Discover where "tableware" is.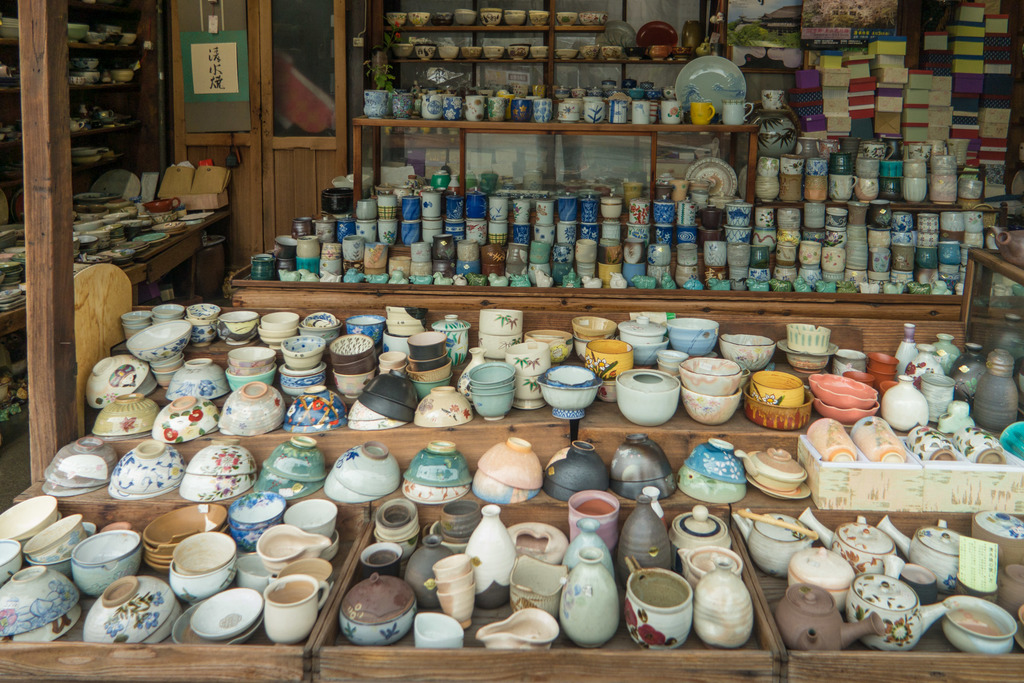
Discovered at BBox(678, 388, 747, 427).
